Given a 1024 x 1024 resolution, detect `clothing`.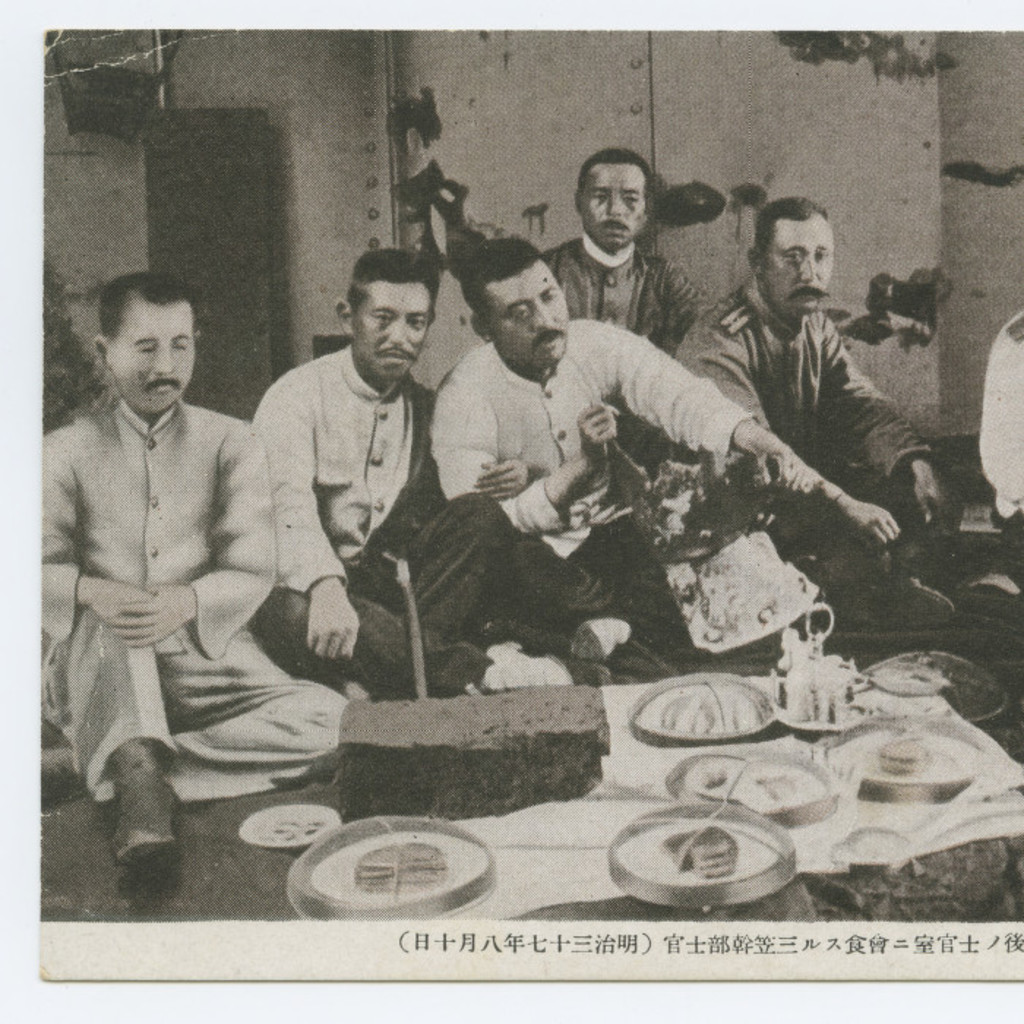
543, 241, 707, 402.
